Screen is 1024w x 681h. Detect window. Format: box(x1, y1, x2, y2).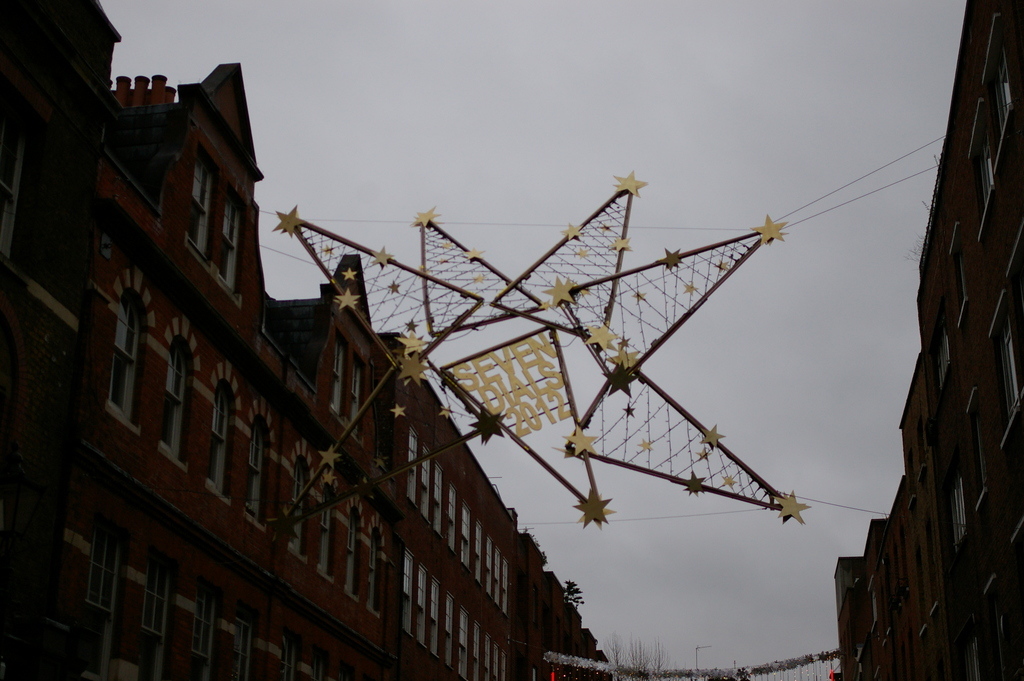
box(315, 647, 328, 680).
